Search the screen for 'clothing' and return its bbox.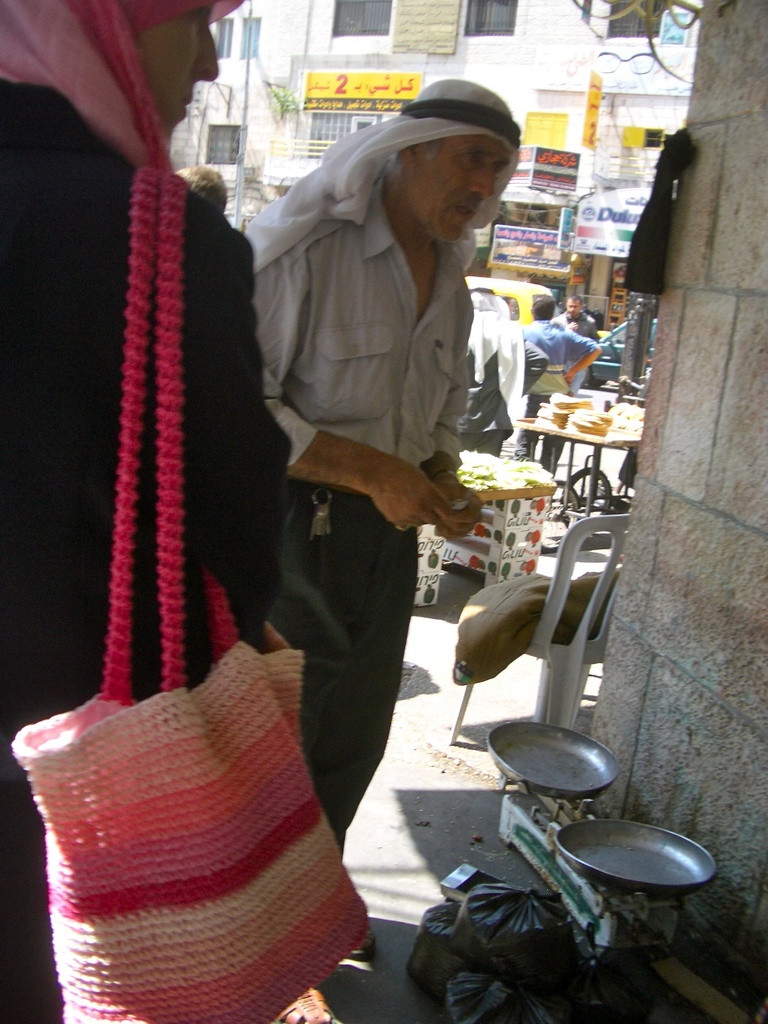
Found: [249,185,481,860].
